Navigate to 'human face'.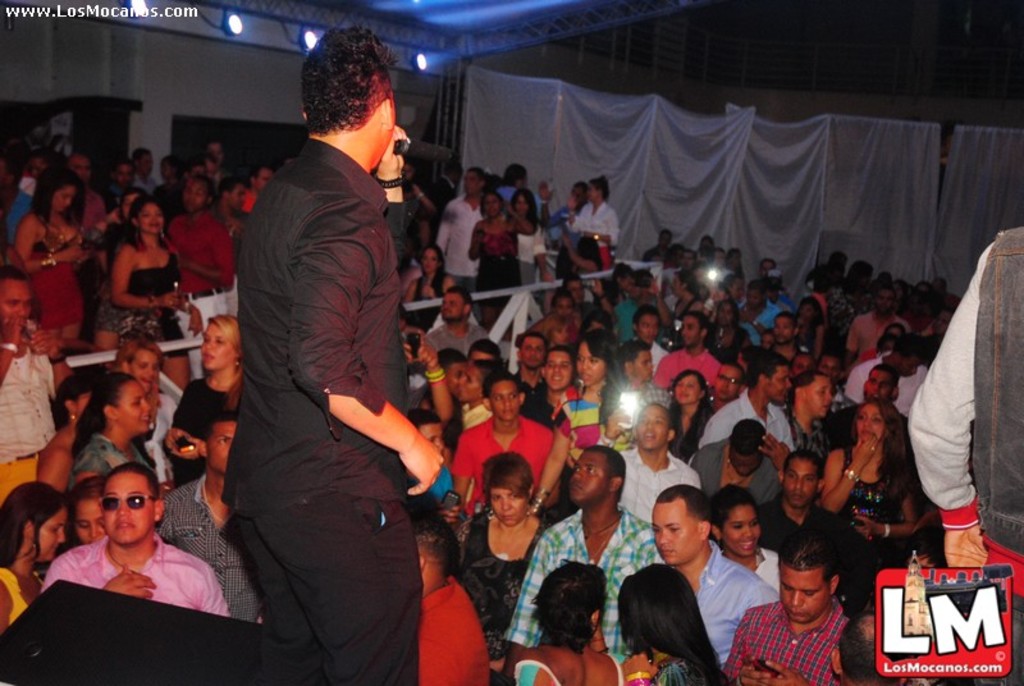
Navigation target: (858, 401, 887, 440).
